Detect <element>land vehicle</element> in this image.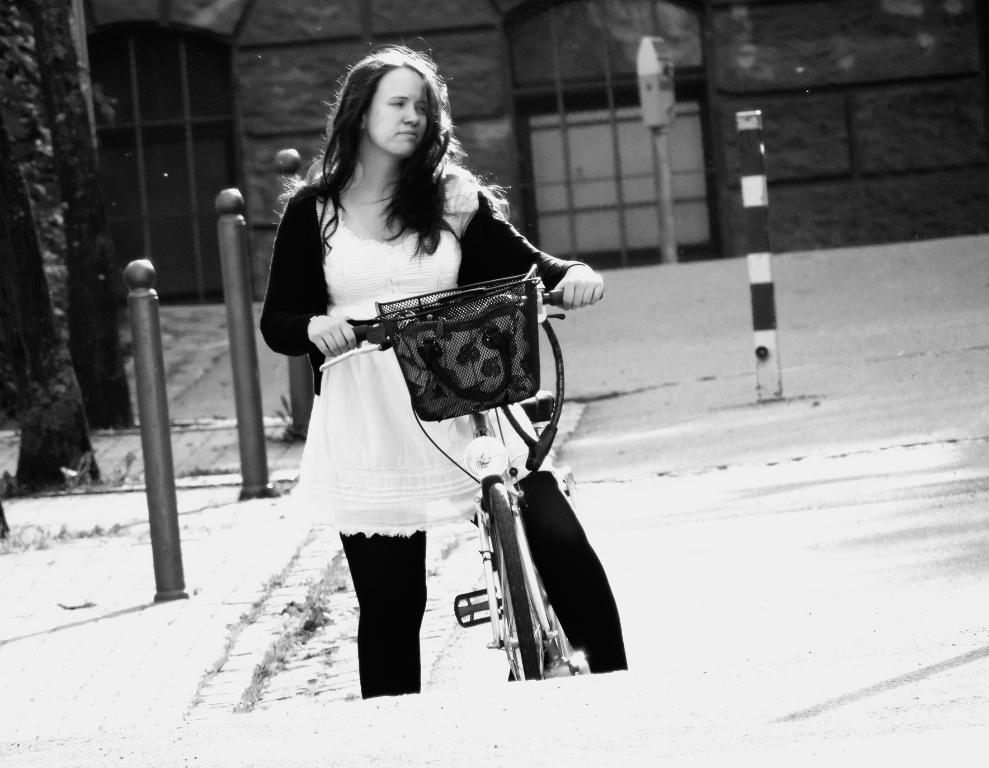
Detection: box(320, 264, 571, 683).
